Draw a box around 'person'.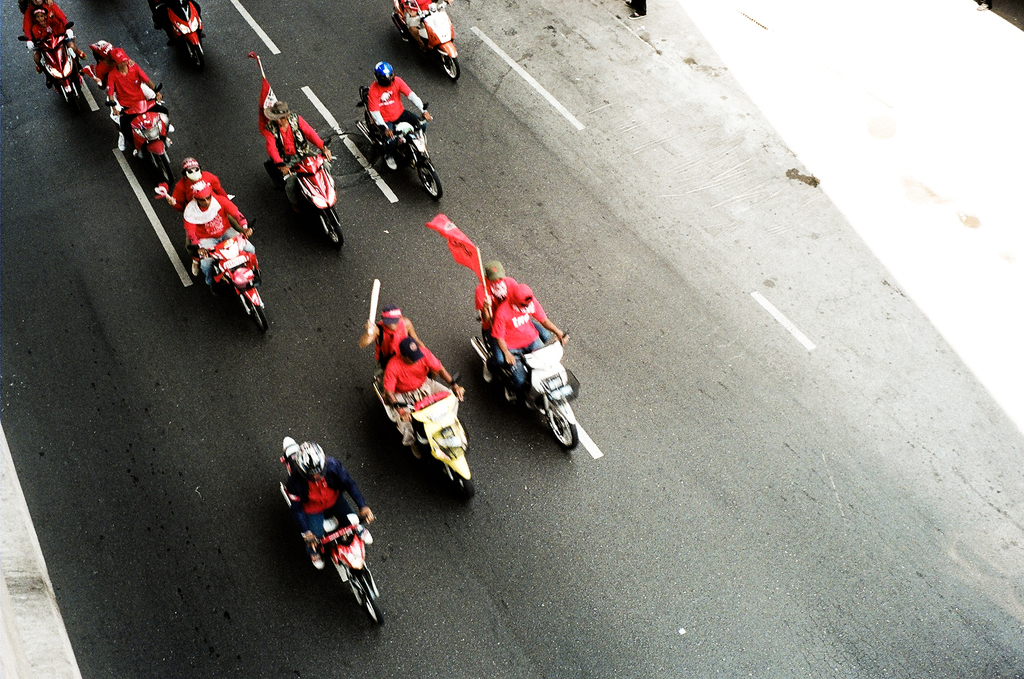
crop(101, 44, 171, 162).
